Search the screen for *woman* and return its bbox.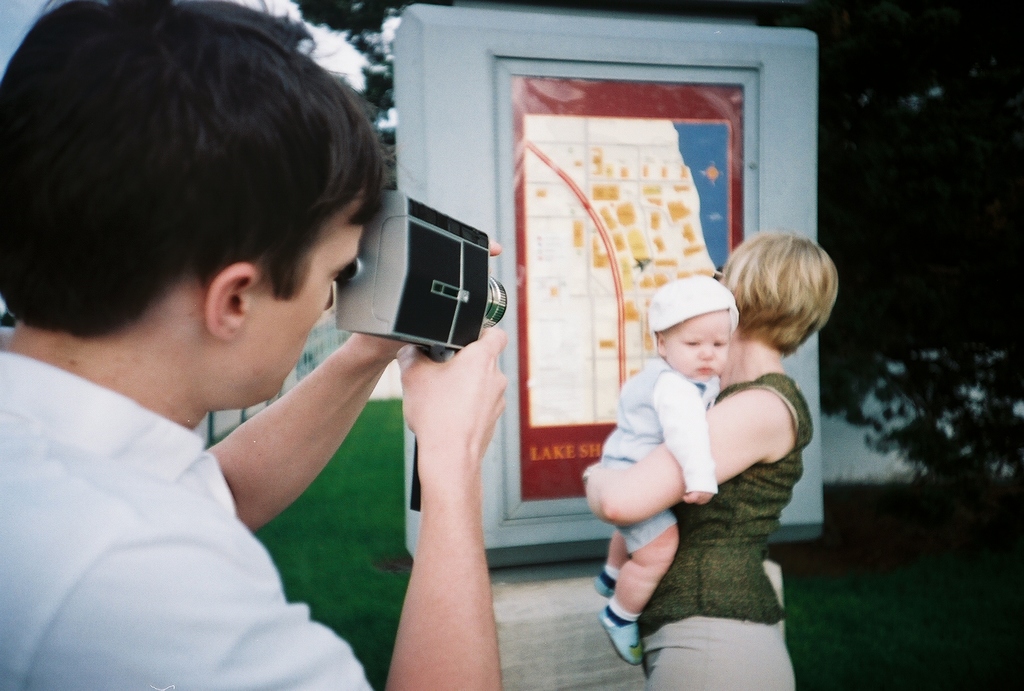
Found: bbox=[635, 219, 844, 665].
